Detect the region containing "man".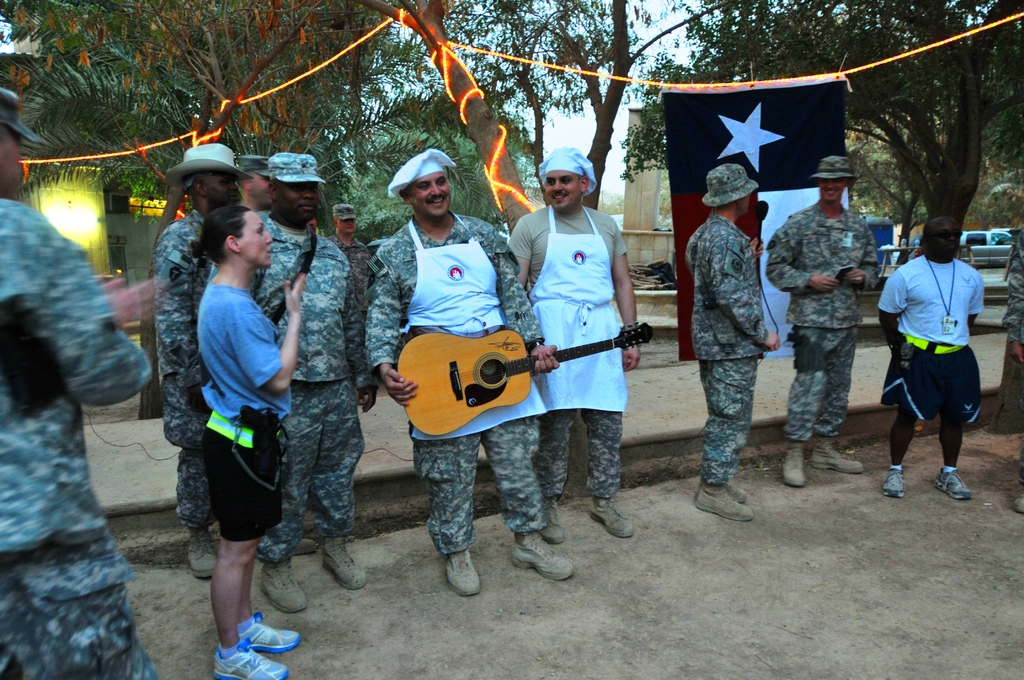
crop(152, 143, 253, 578).
